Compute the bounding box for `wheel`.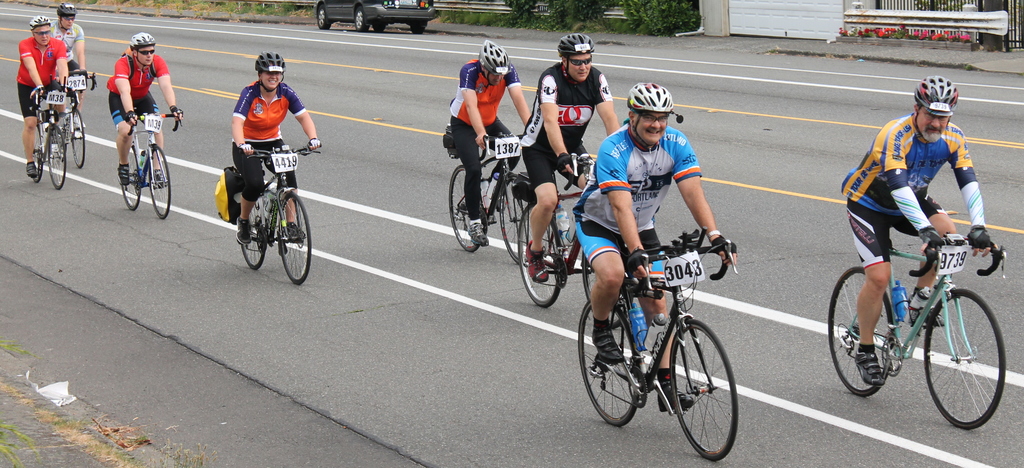
x1=582, y1=234, x2=652, y2=333.
